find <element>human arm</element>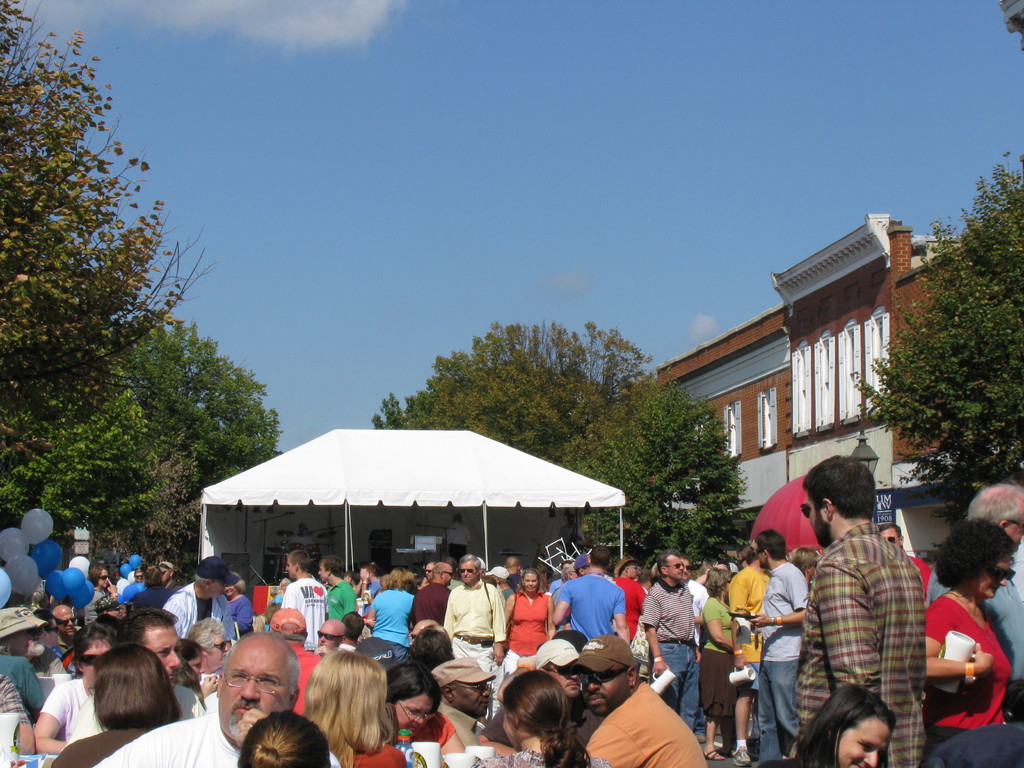
crop(924, 600, 996, 682)
